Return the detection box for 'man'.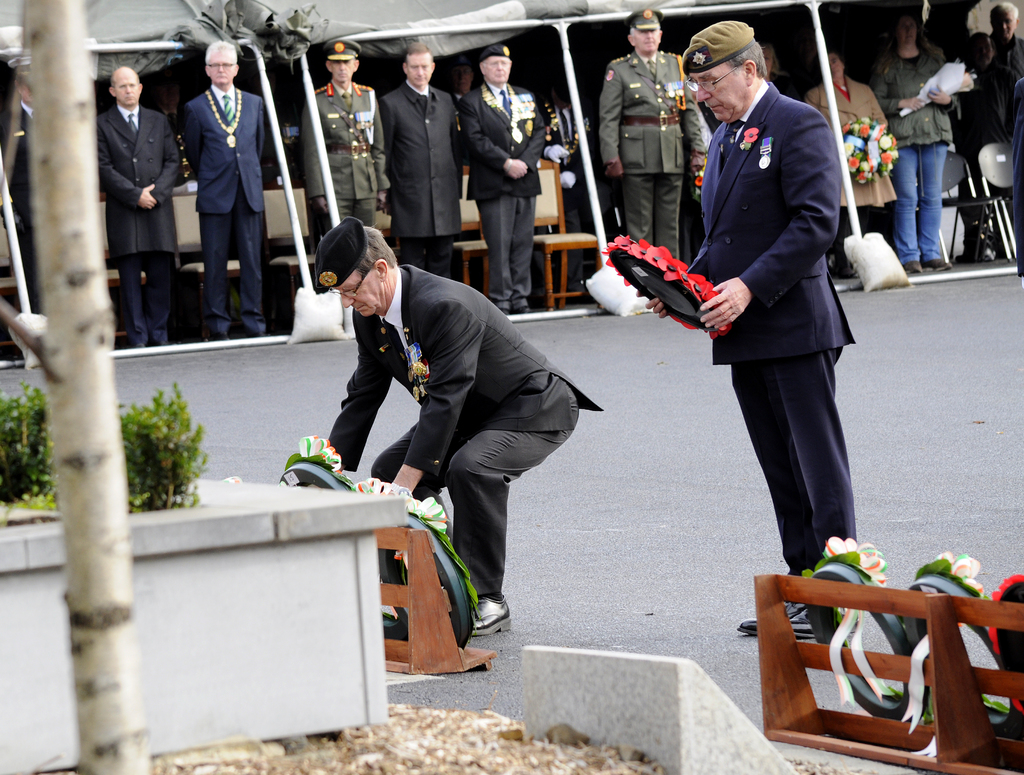
x1=95 y1=69 x2=184 y2=348.
